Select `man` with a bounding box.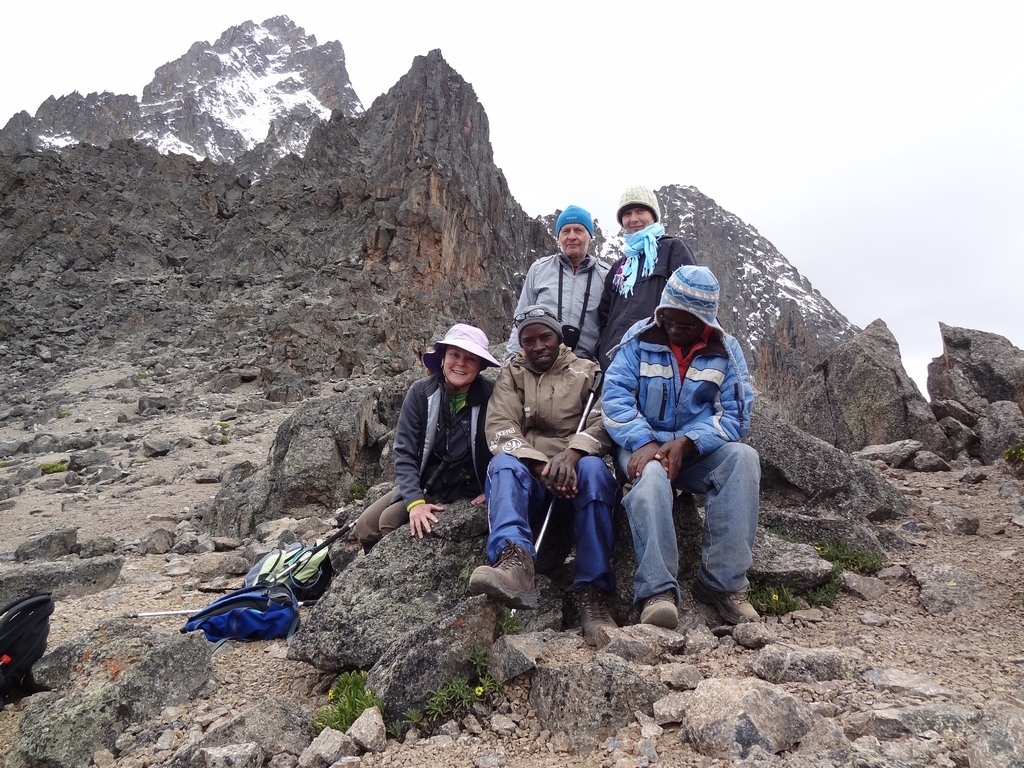
(x1=467, y1=298, x2=615, y2=628).
